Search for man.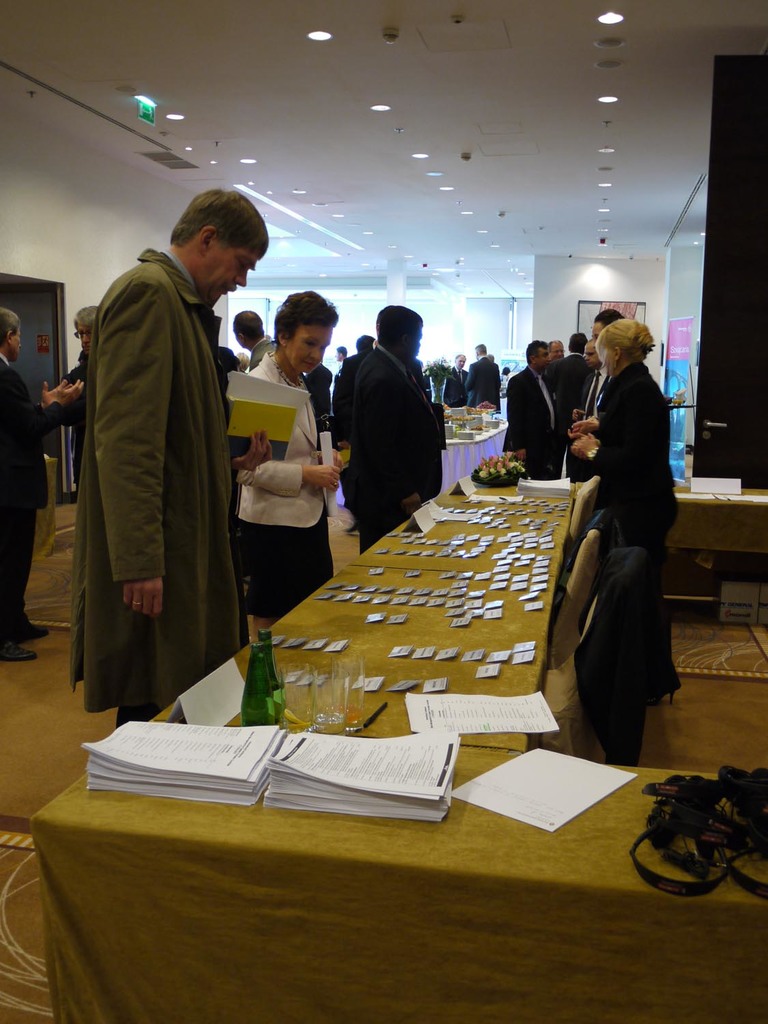
Found at region(572, 328, 588, 381).
